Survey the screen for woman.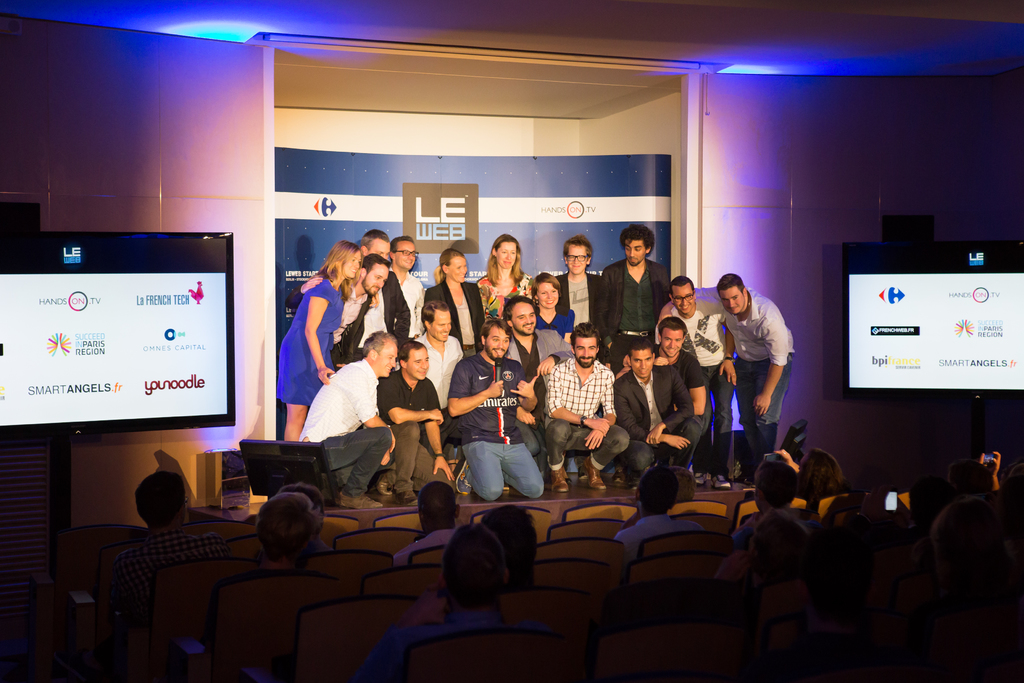
Survey found: (424, 249, 483, 355).
